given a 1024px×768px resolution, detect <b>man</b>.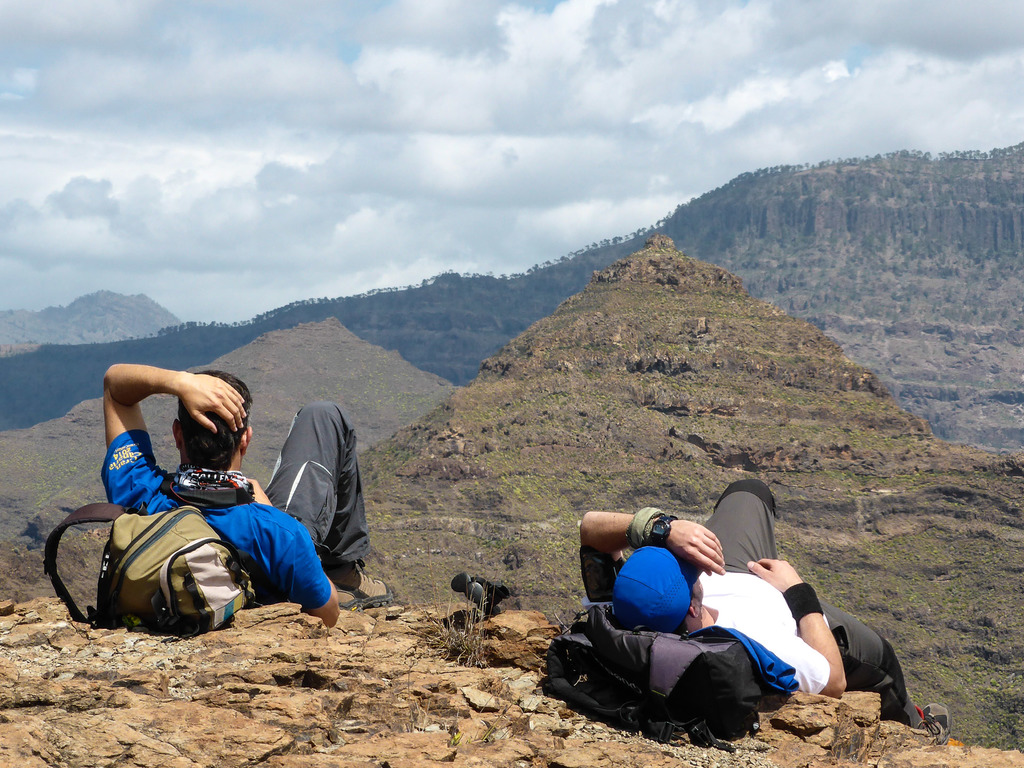
95/363/394/629.
